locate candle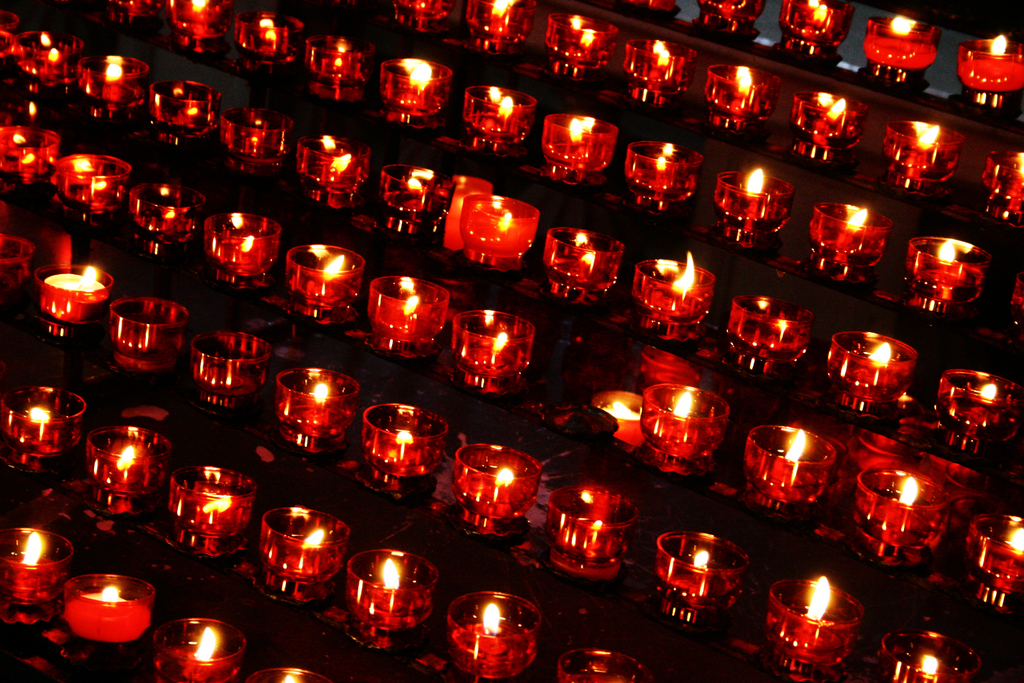
(x1=347, y1=545, x2=434, y2=641)
